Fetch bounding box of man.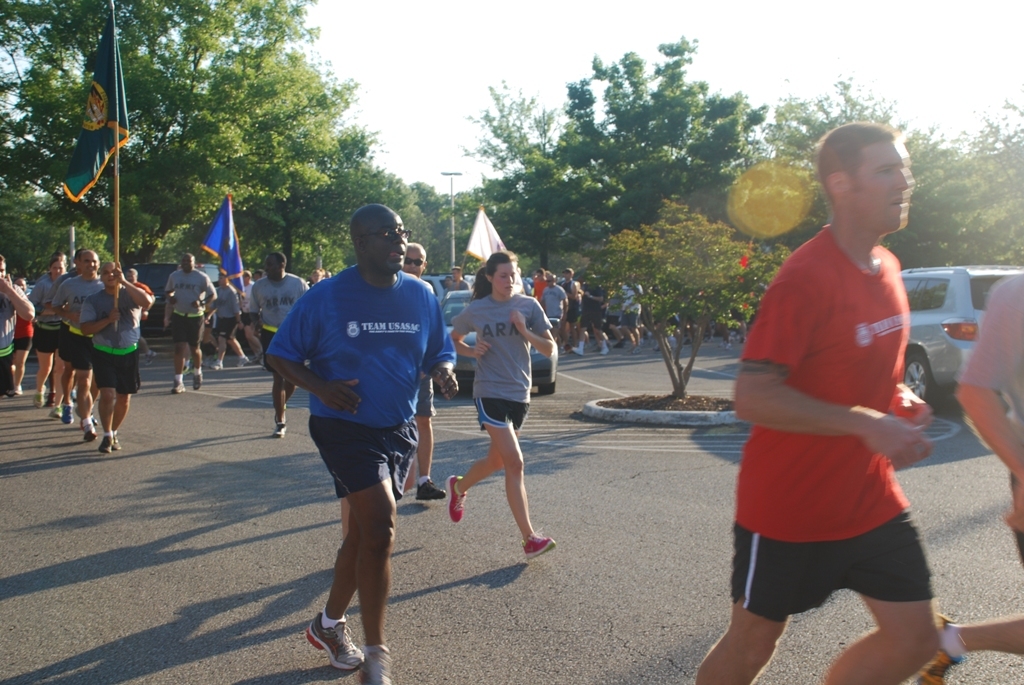
Bbox: BBox(123, 261, 157, 356).
